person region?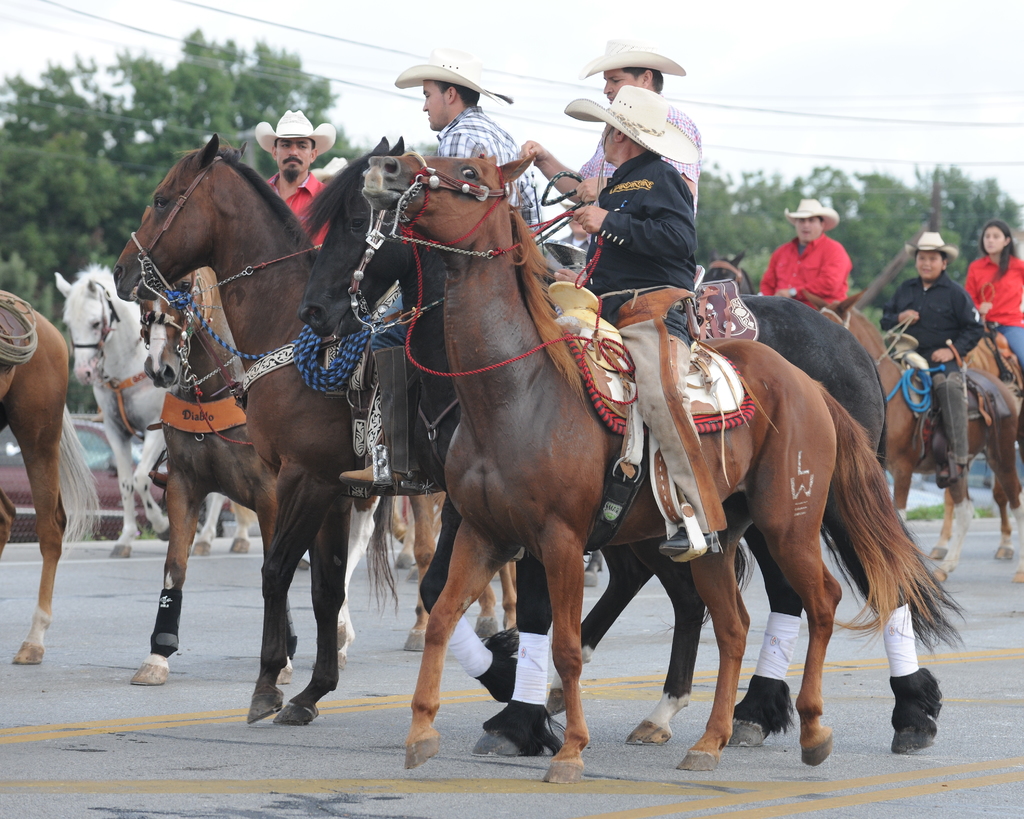
BBox(518, 32, 703, 276)
